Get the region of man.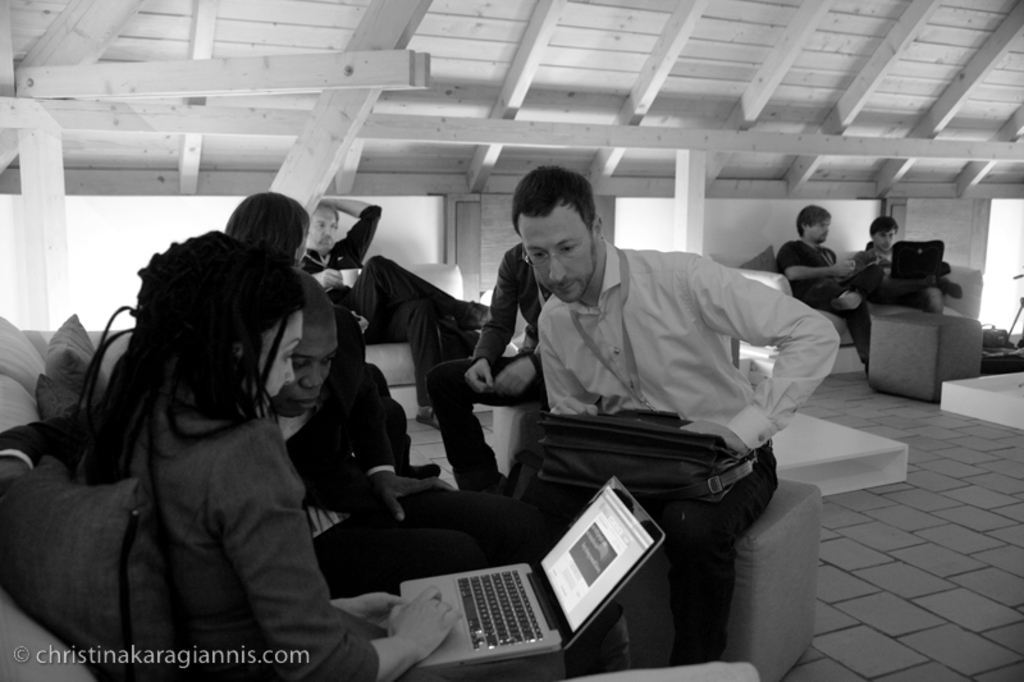
(x1=0, y1=269, x2=456, y2=535).
